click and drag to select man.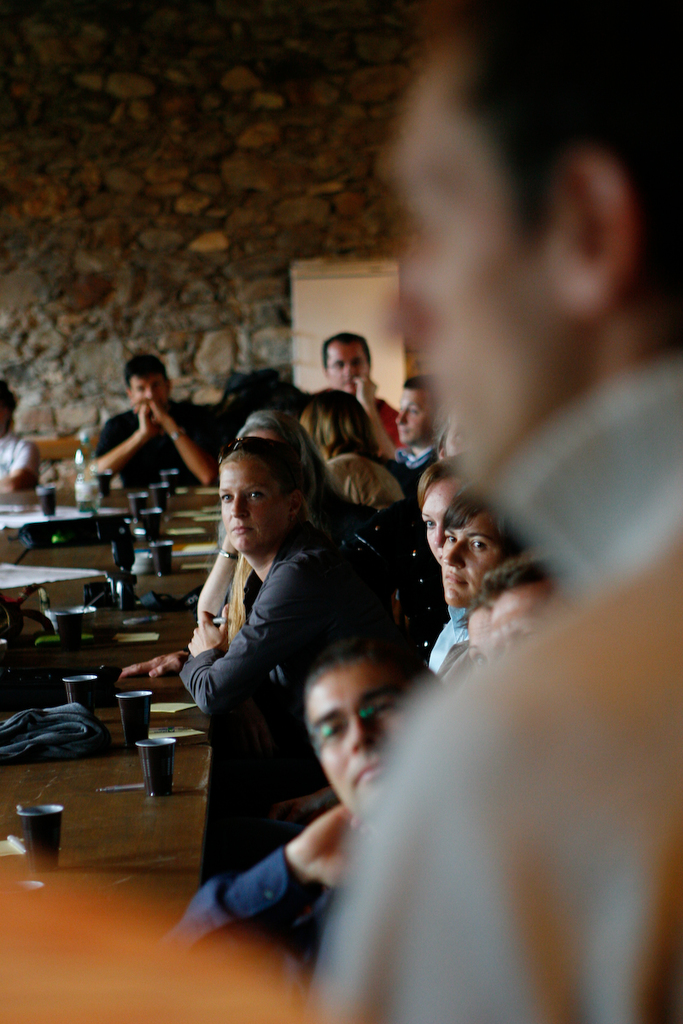
Selection: <bbox>476, 568, 568, 666</bbox>.
